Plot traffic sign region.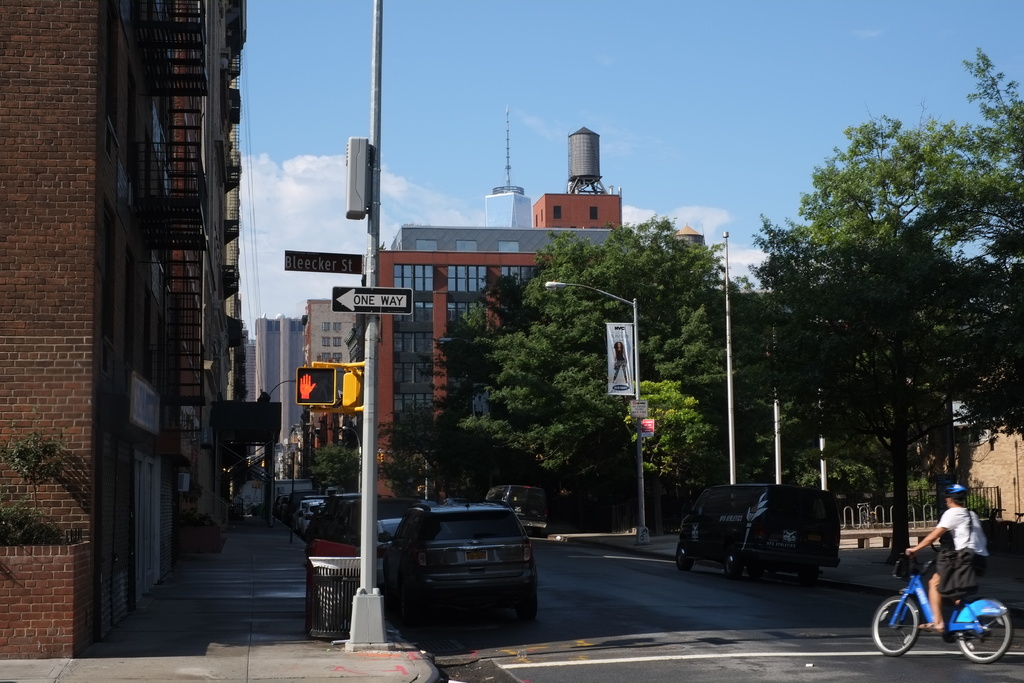
Plotted at (333,284,411,313).
